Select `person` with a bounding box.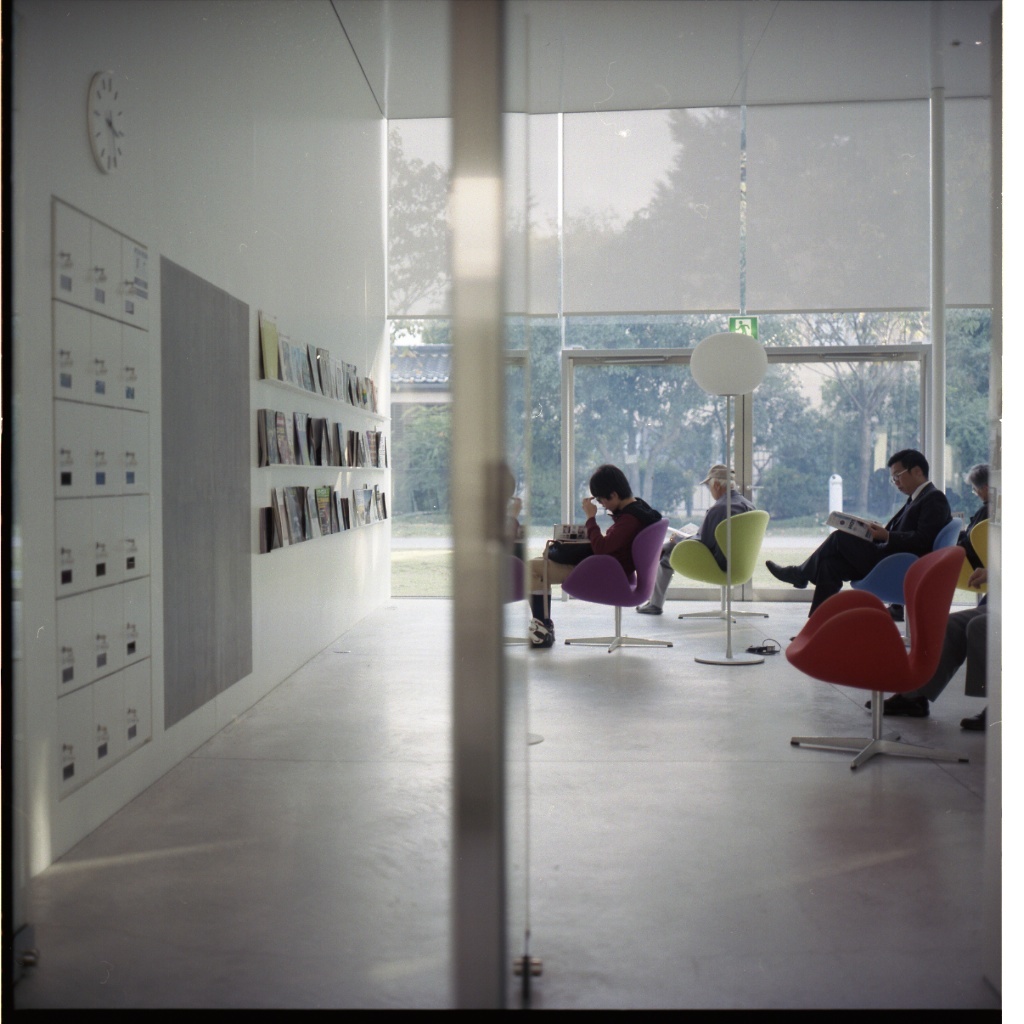
[633, 460, 758, 627].
